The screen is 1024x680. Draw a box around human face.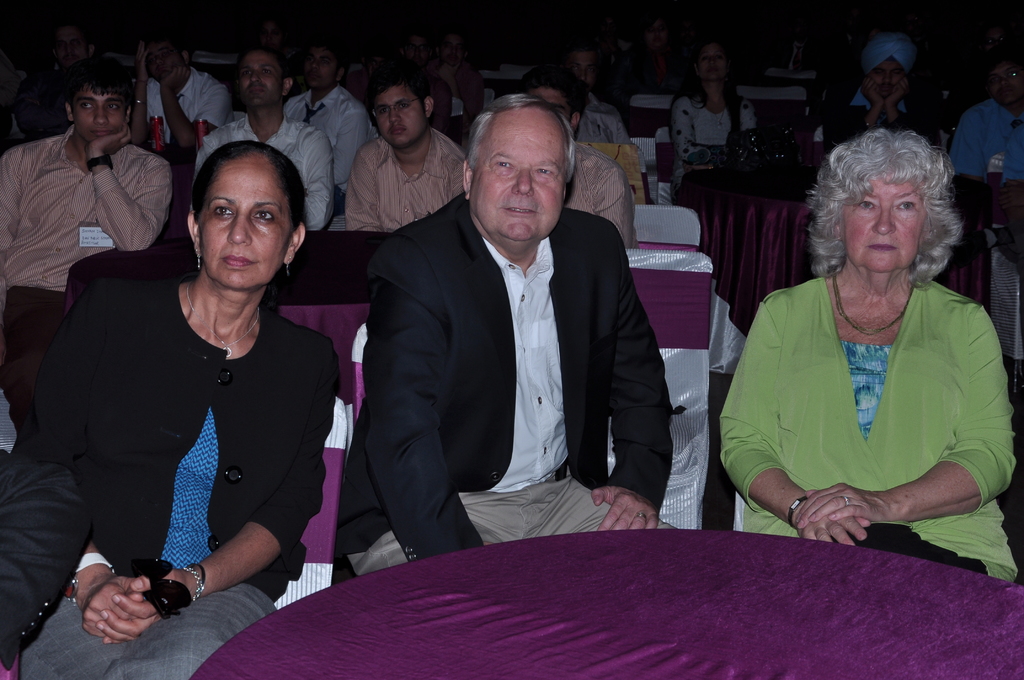
[474, 108, 571, 239].
